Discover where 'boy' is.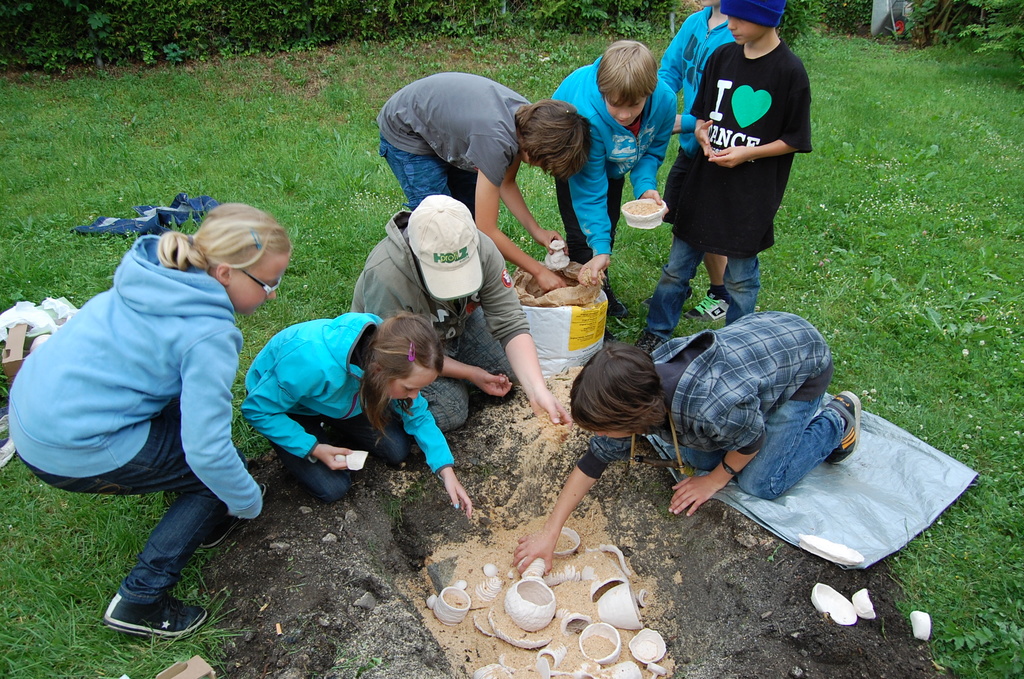
Discovered at bbox=[545, 38, 678, 323].
